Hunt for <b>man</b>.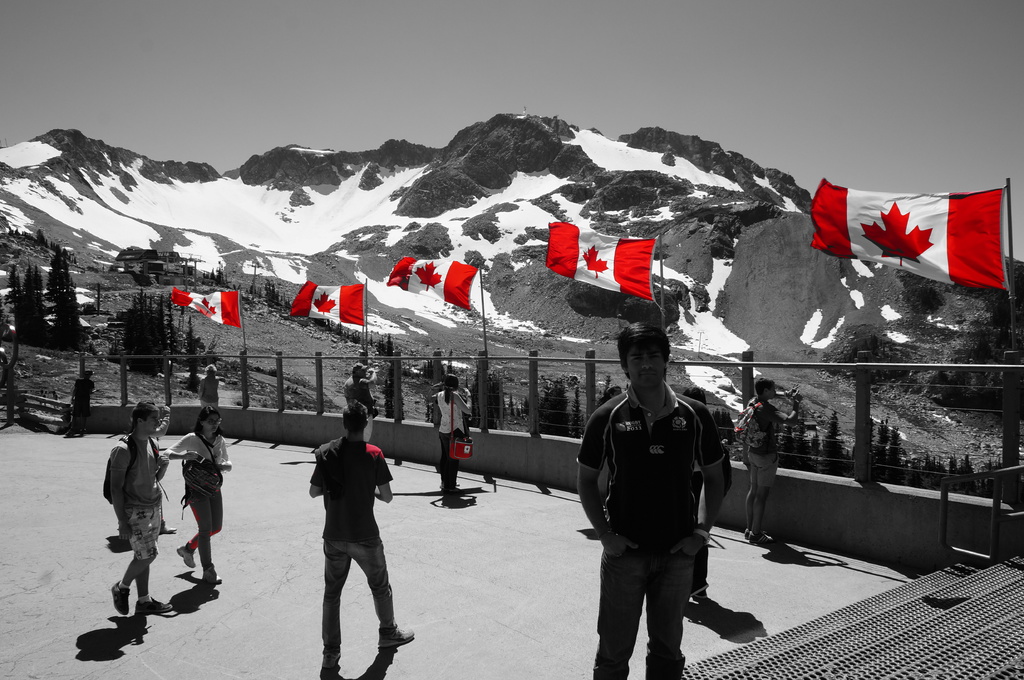
Hunted down at pyautogui.locateOnScreen(605, 386, 622, 399).
